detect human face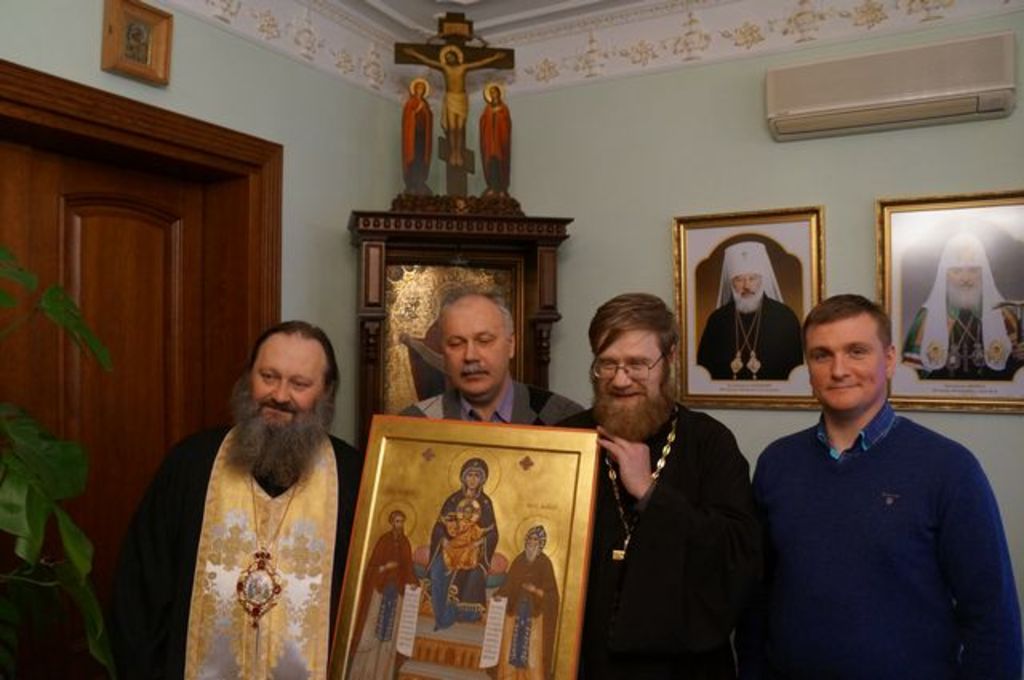
[731,274,758,298]
